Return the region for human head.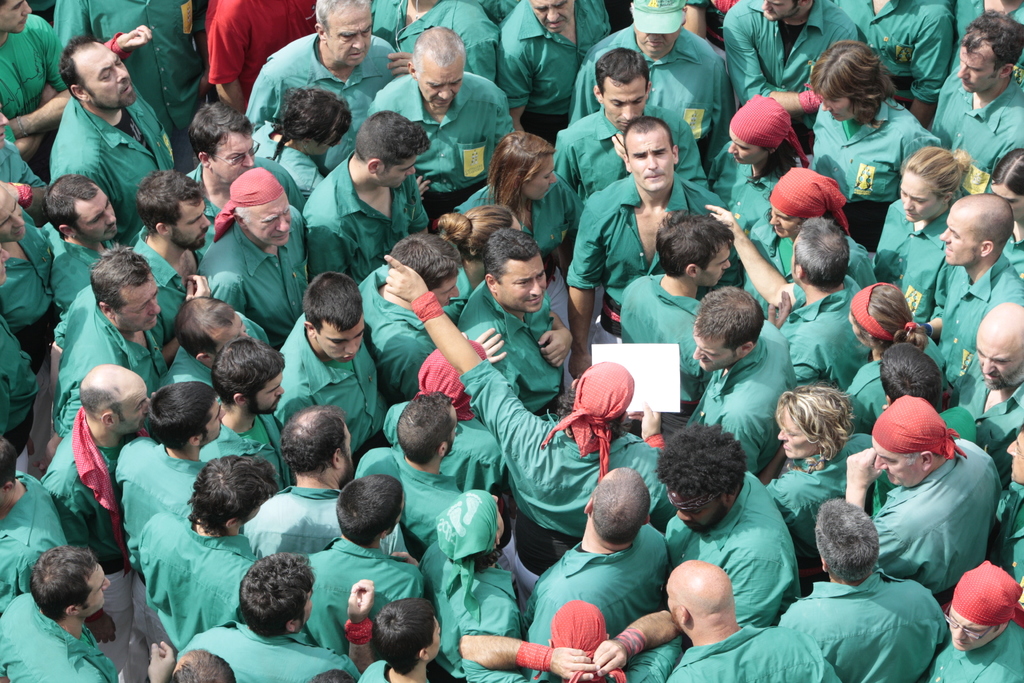
region(936, 194, 1014, 266).
